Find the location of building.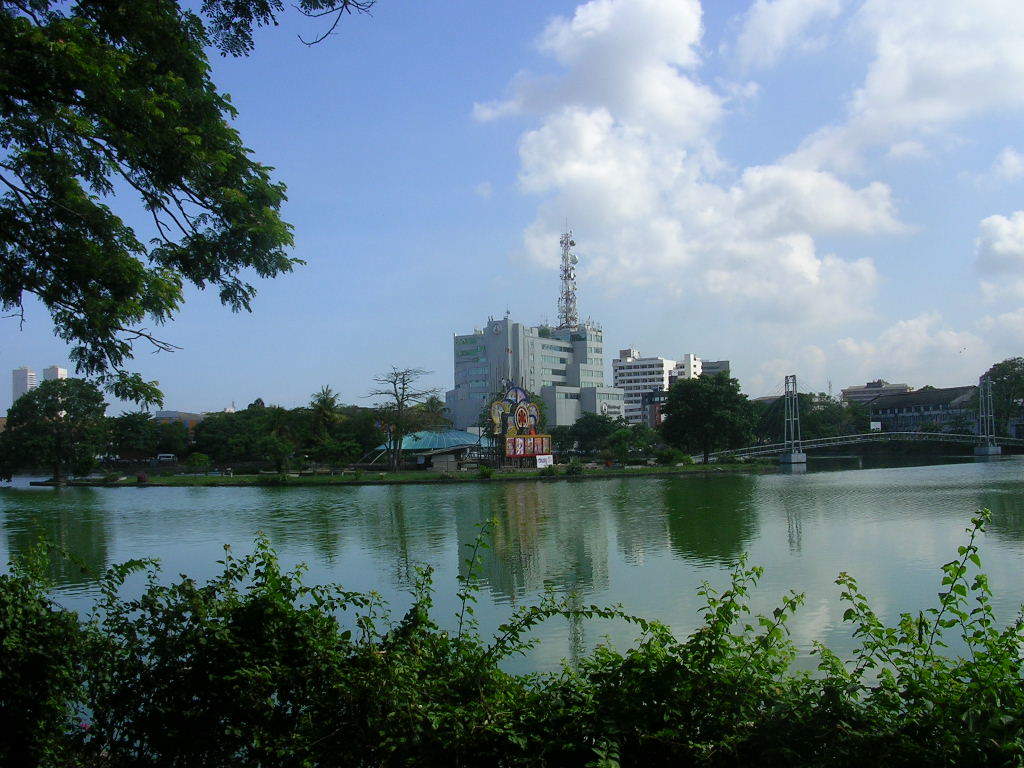
Location: <bbox>48, 364, 67, 377</bbox>.
